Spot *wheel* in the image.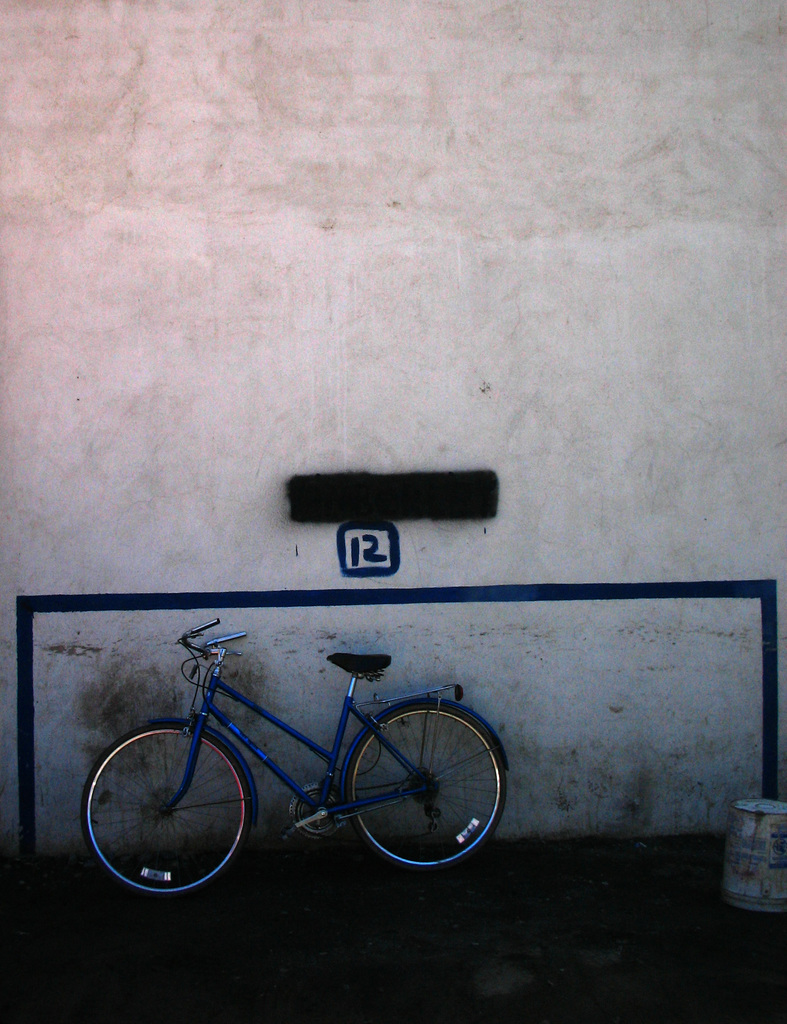
*wheel* found at <box>324,703,496,862</box>.
